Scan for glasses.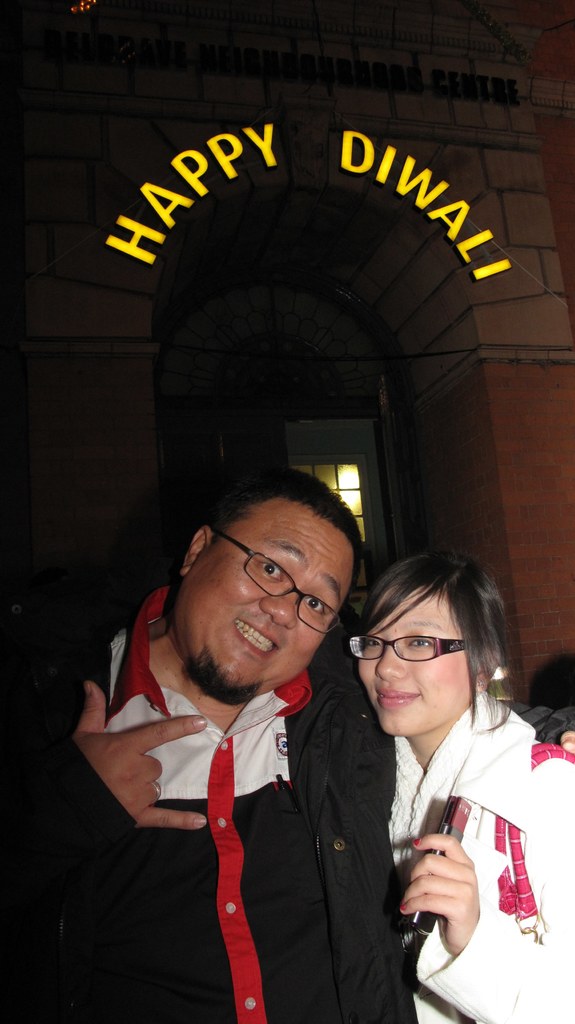
Scan result: [208,524,348,639].
